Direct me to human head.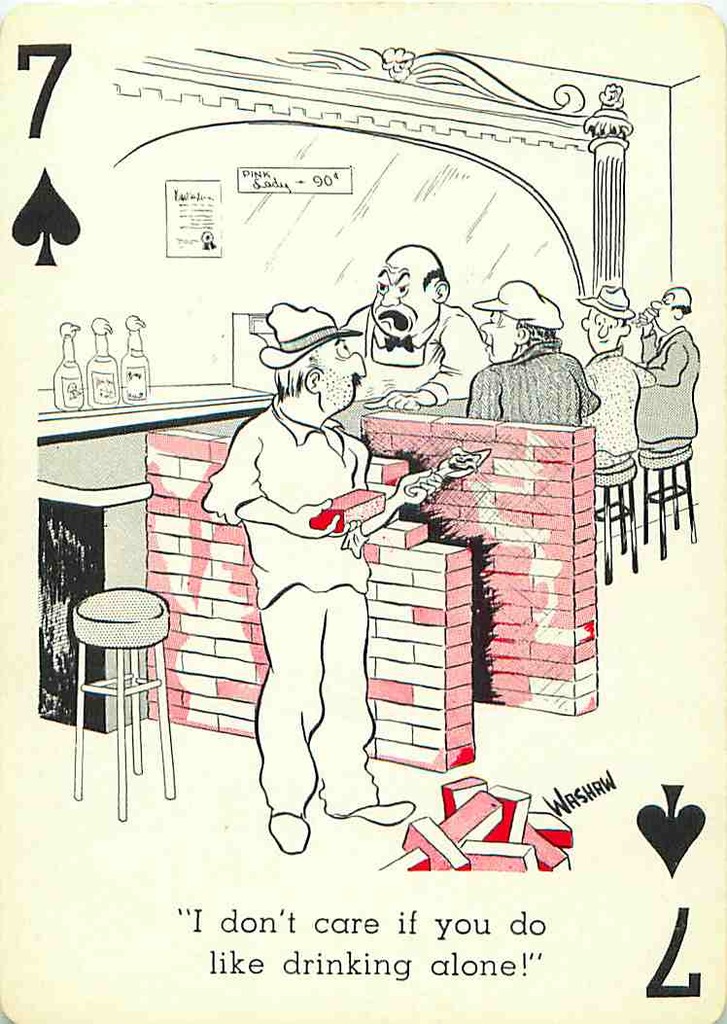
Direction: [left=482, top=277, right=558, bottom=365].
